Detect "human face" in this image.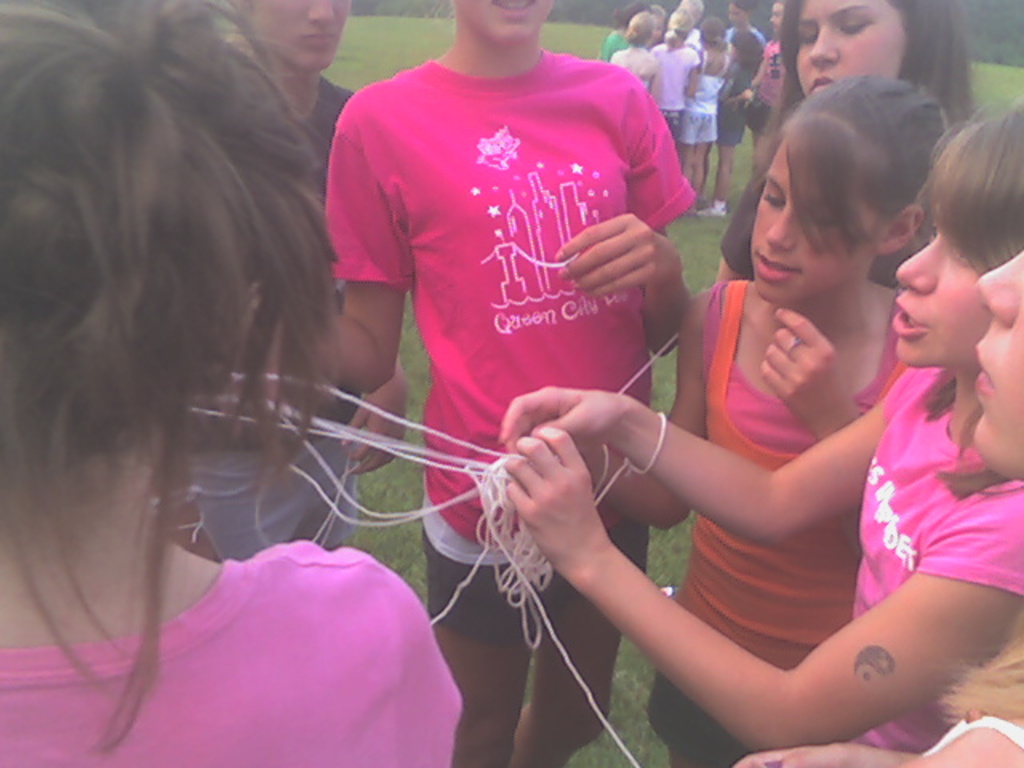
Detection: l=891, t=216, r=994, b=368.
